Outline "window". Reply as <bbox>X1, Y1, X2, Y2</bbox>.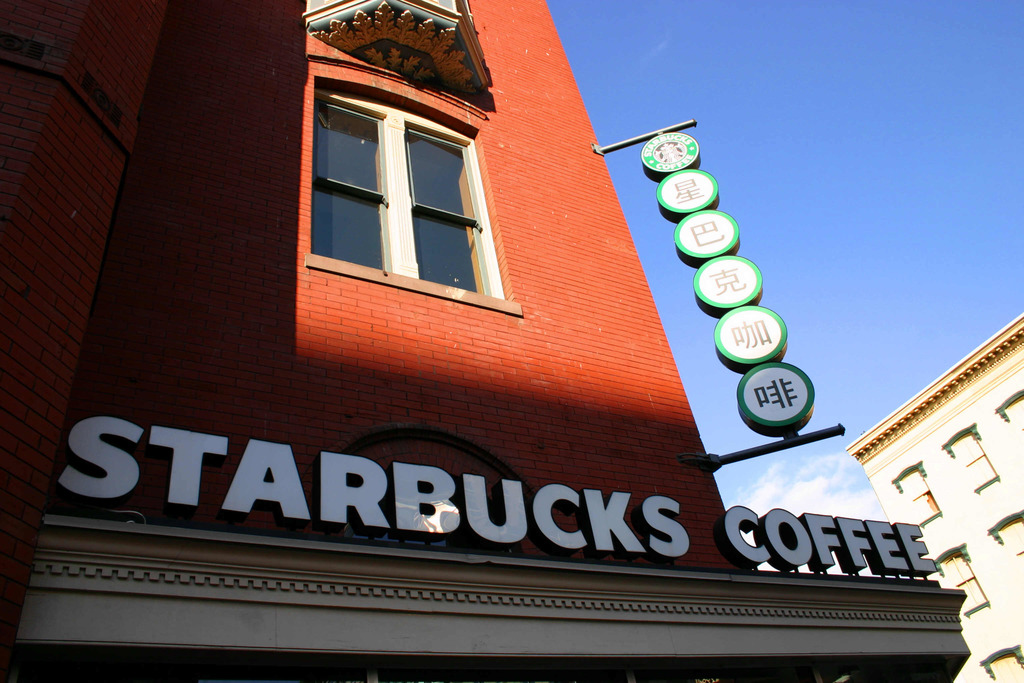
<bbox>988, 509, 1023, 567</bbox>.
